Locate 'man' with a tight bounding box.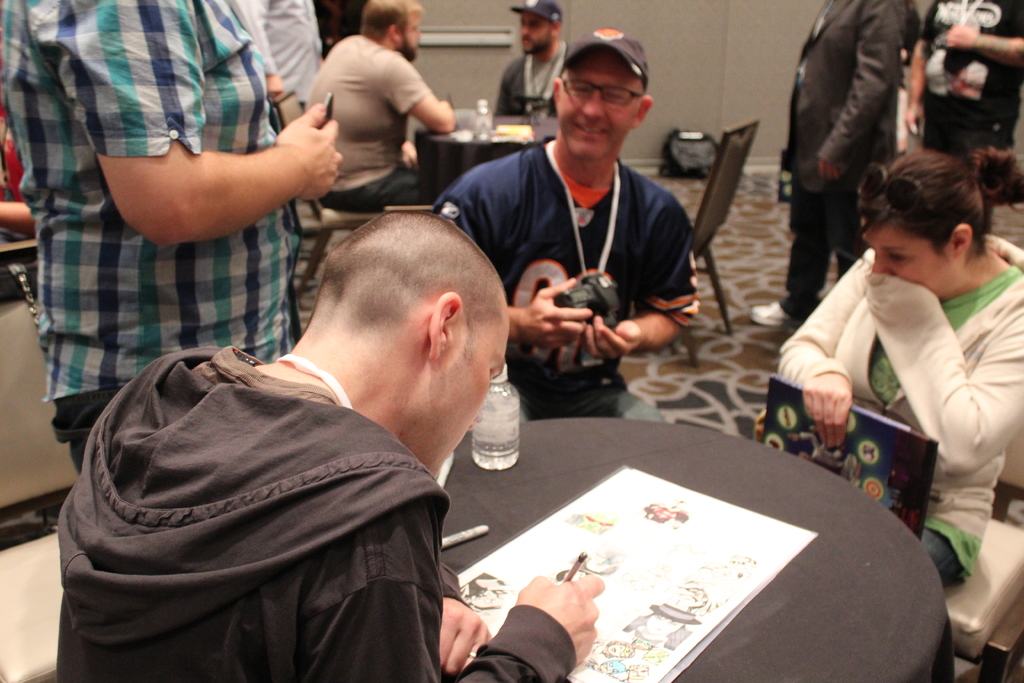
BBox(0, 0, 340, 476).
